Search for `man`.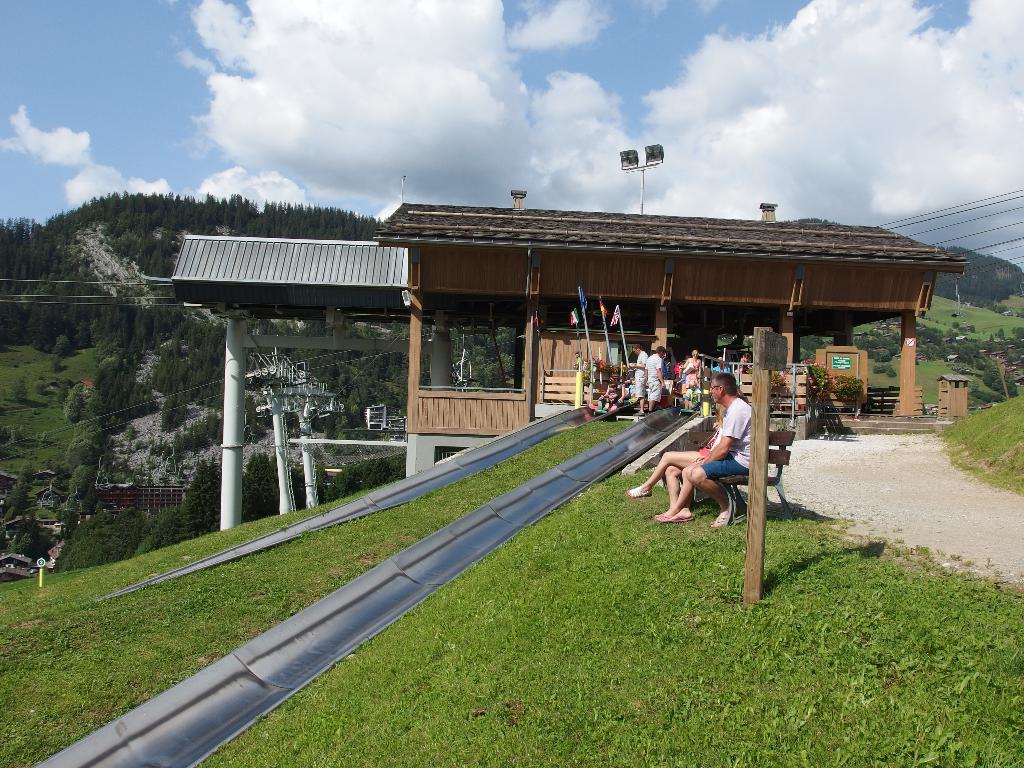
Found at <box>646,344,662,412</box>.
